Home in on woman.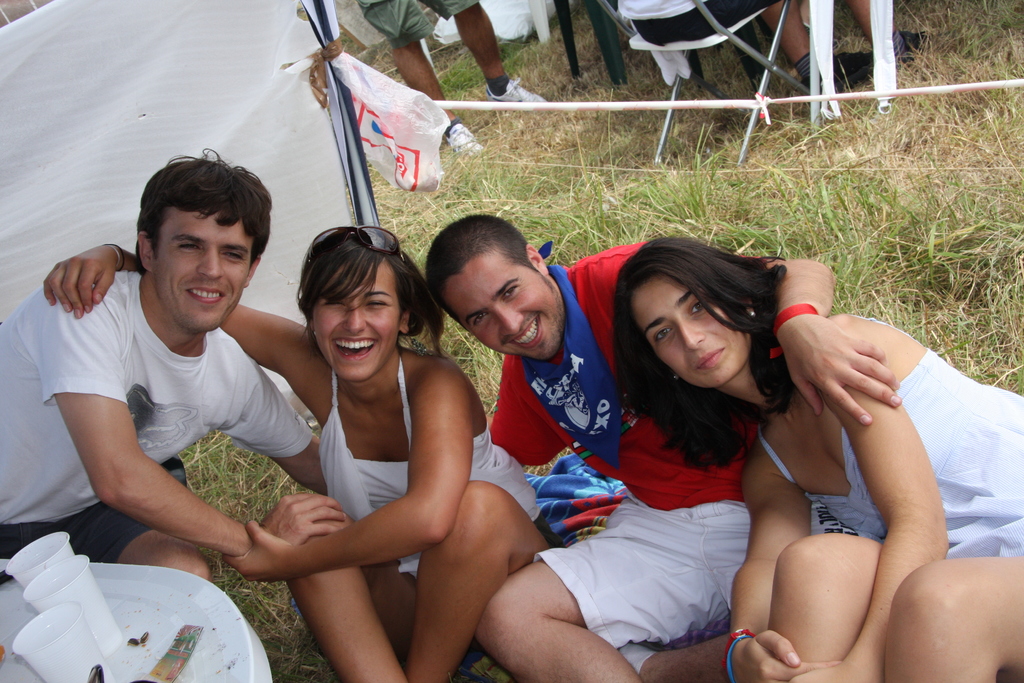
Homed in at x1=616 y1=236 x2=1023 y2=682.
